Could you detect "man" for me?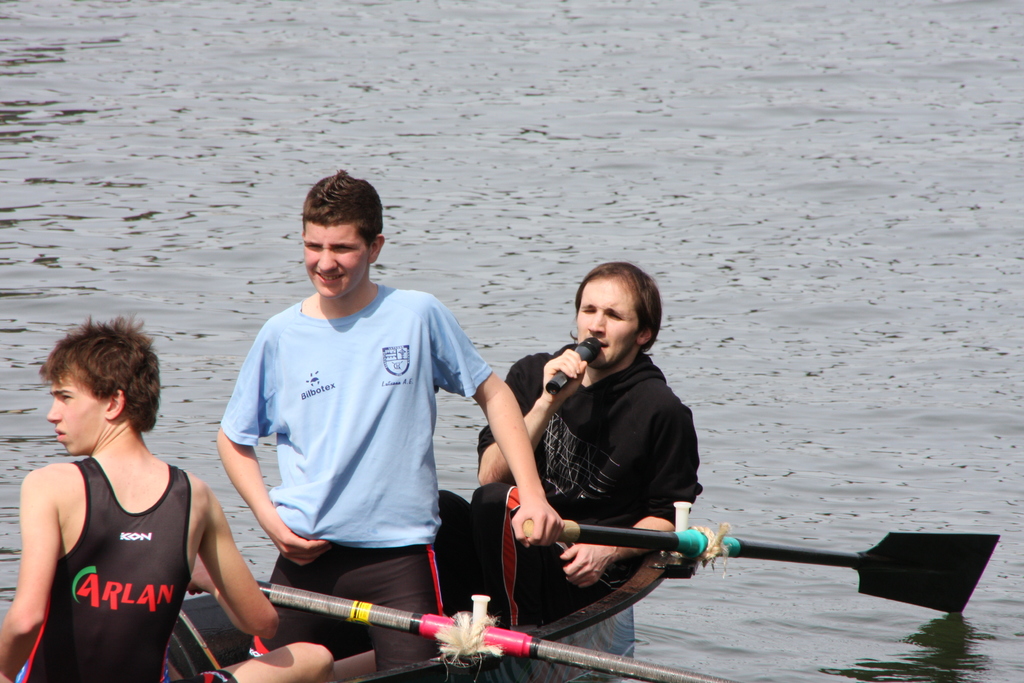
Detection result: <box>0,317,333,682</box>.
